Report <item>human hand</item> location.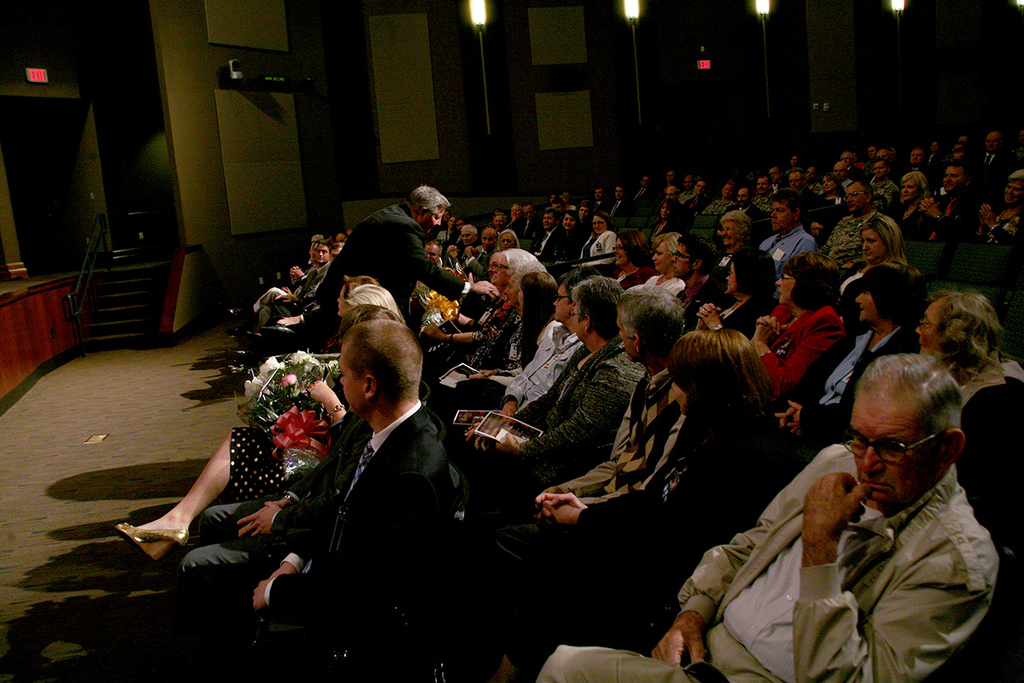
Report: bbox=[472, 278, 501, 301].
